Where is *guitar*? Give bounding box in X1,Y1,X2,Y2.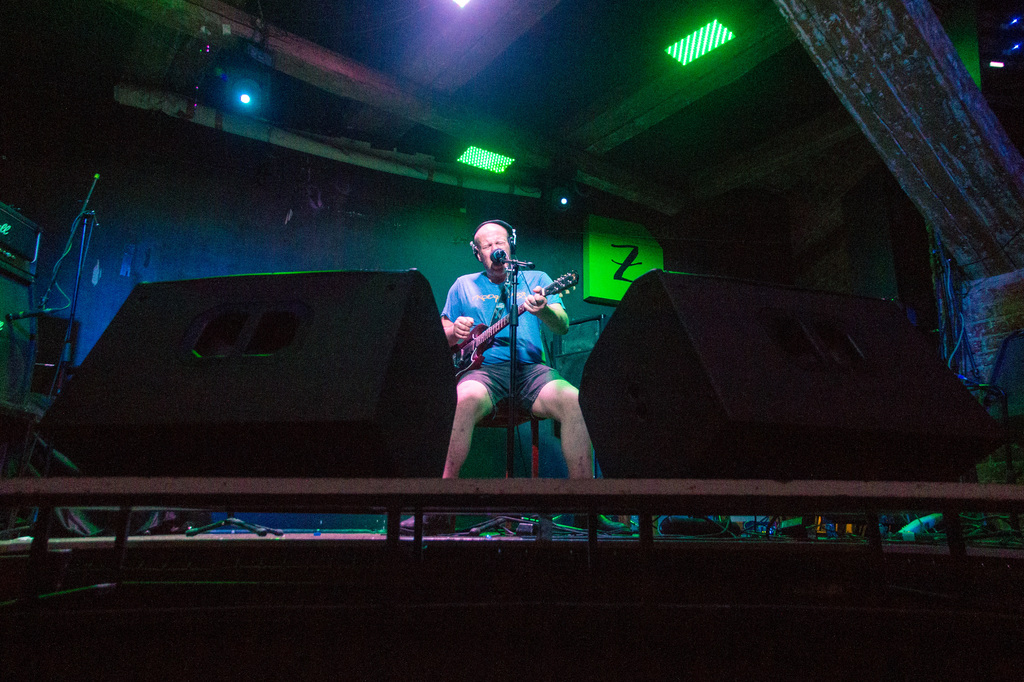
449,281,564,380.
